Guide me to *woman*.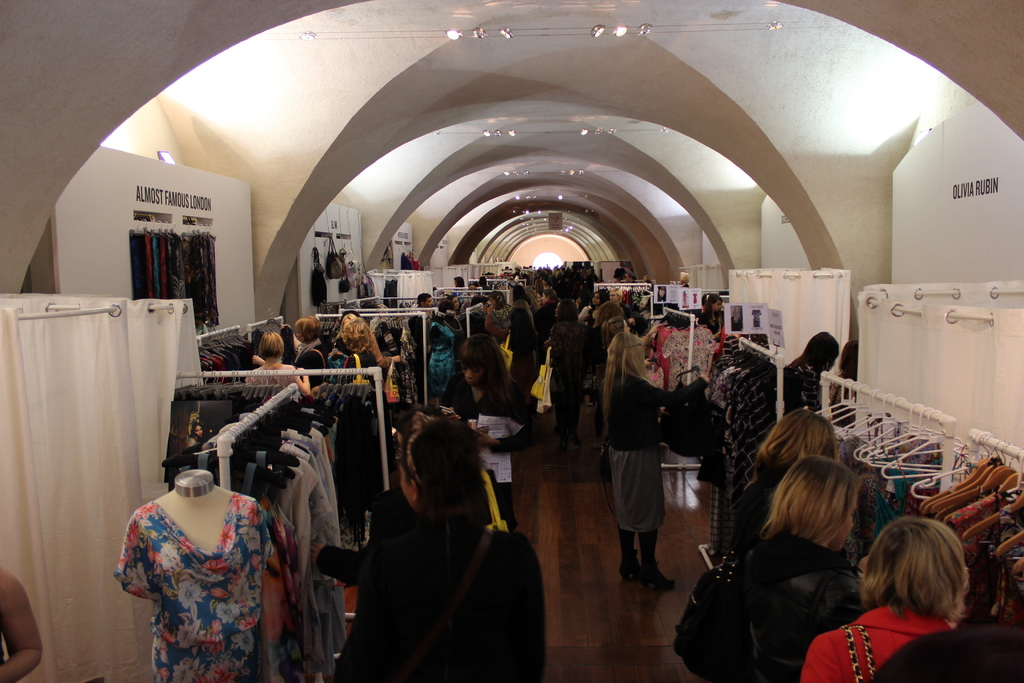
Guidance: x1=602 y1=331 x2=698 y2=601.
